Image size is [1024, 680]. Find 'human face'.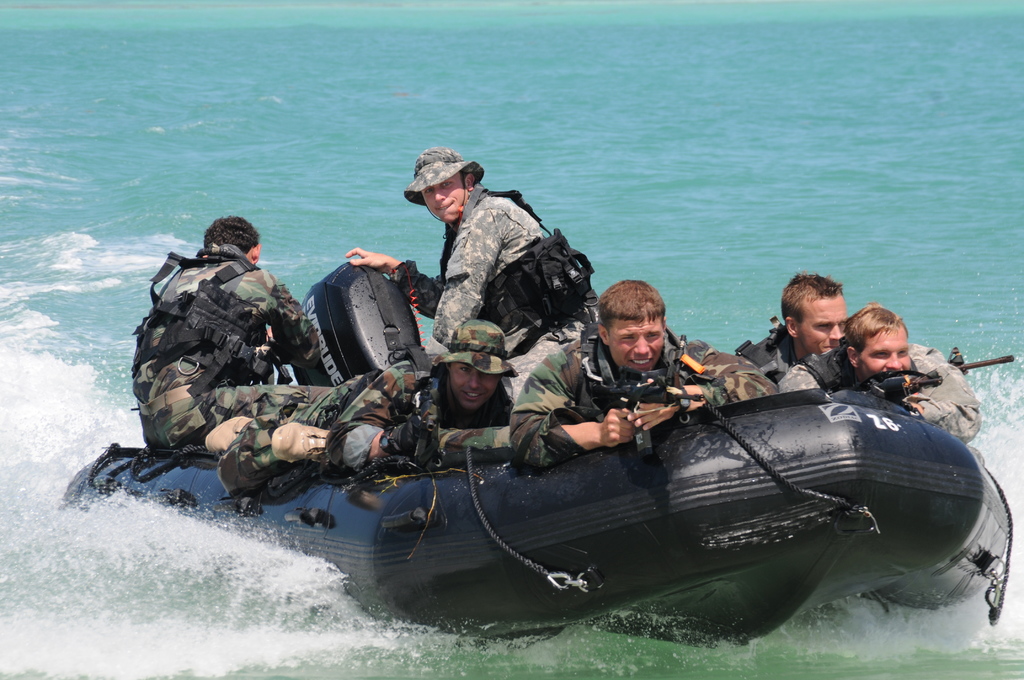
box=[856, 325, 910, 382].
